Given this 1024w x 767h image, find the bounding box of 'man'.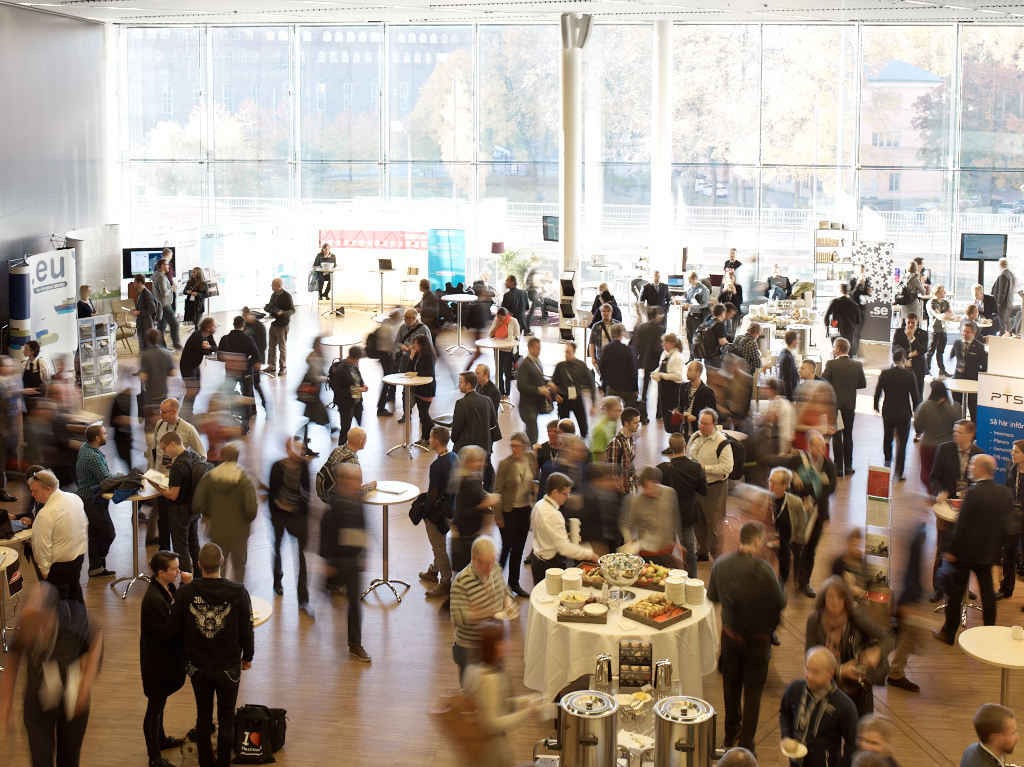
[661, 432, 710, 583].
